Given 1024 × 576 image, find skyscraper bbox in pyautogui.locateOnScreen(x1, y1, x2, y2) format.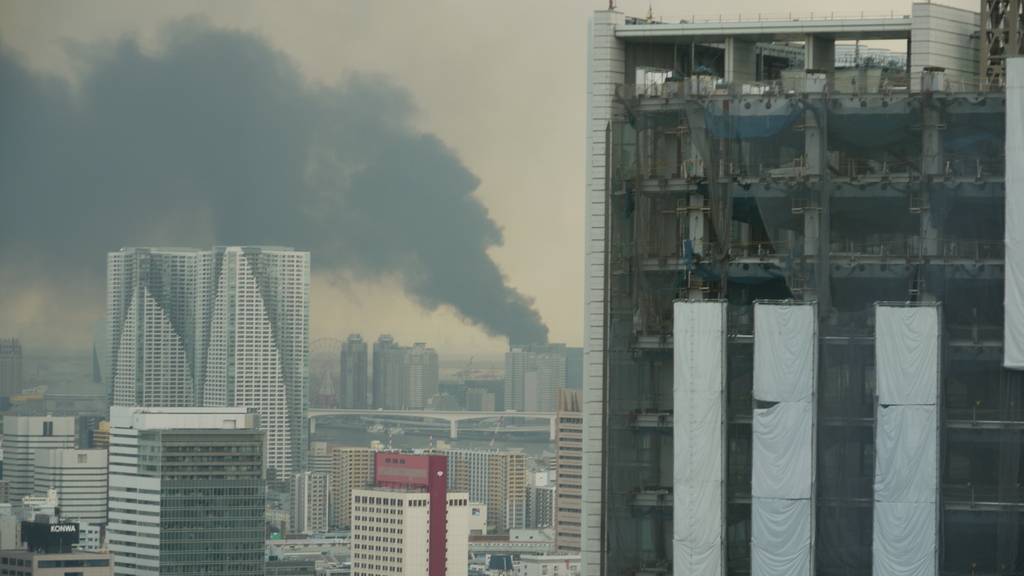
pyautogui.locateOnScreen(0, 340, 22, 406).
